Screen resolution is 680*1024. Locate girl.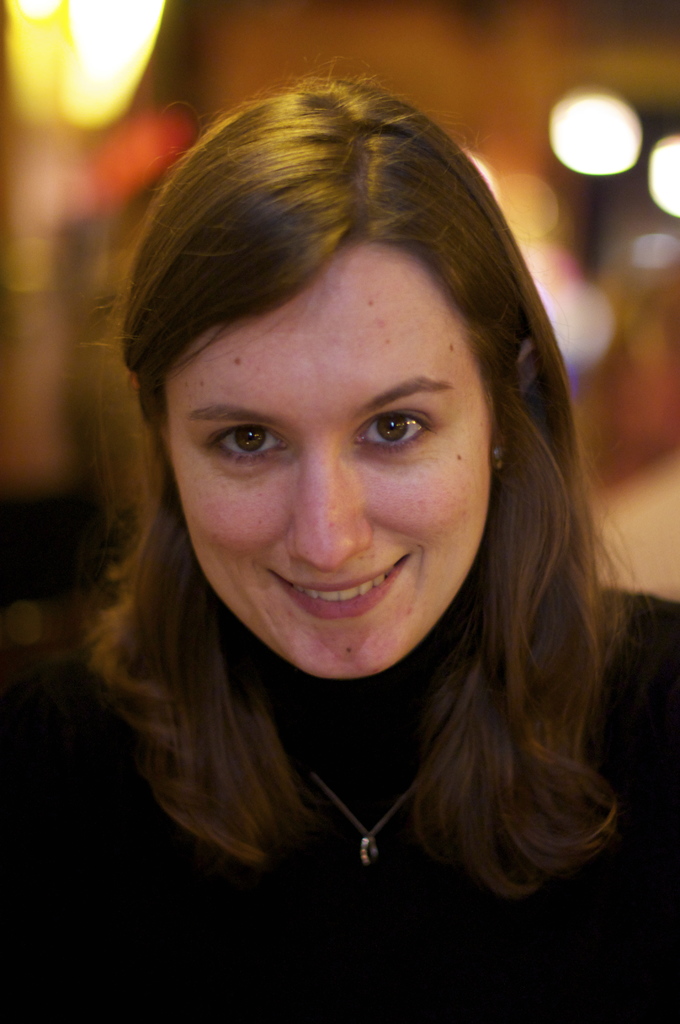
(1, 72, 679, 1023).
